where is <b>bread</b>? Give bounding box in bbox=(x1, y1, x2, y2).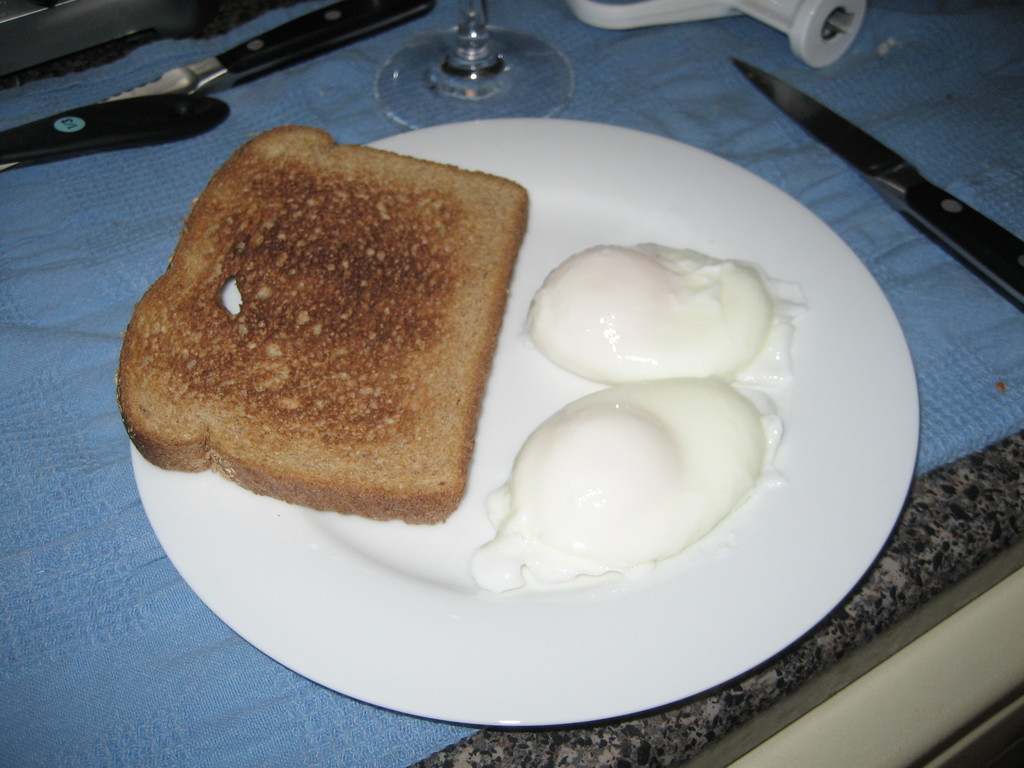
bbox=(116, 89, 514, 540).
